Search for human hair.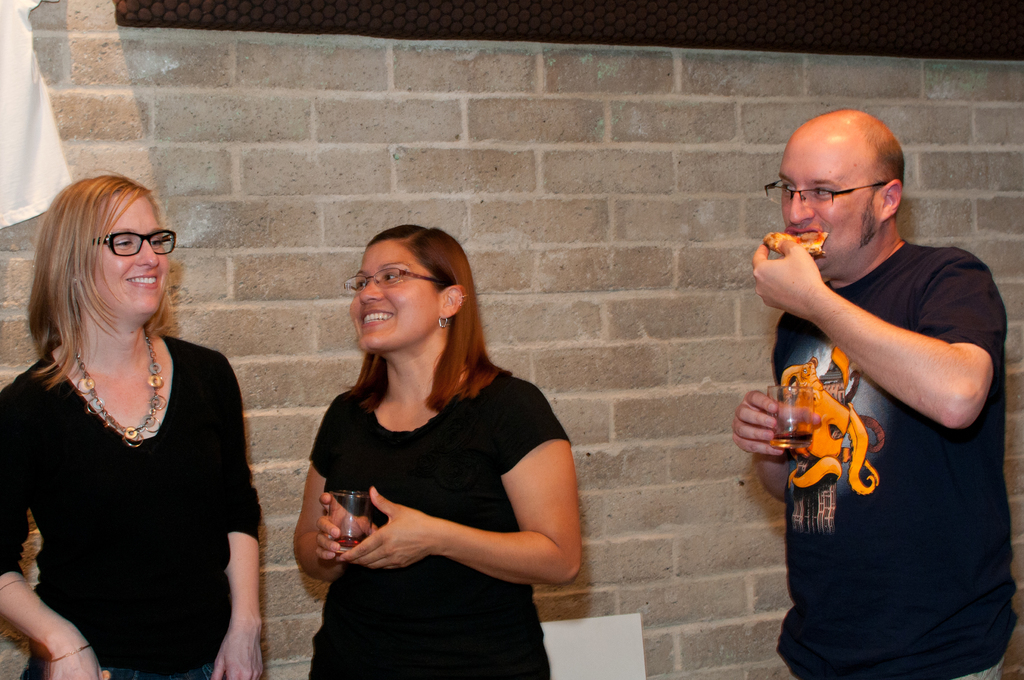
Found at region(340, 225, 510, 416).
